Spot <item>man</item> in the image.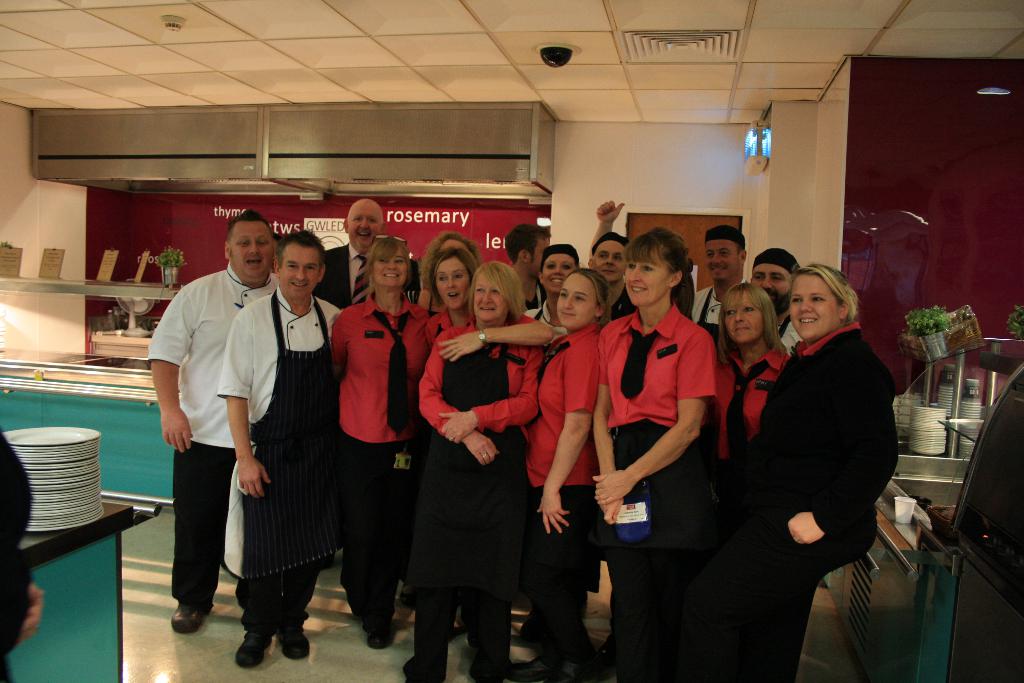
<item>man</item> found at bbox=(750, 247, 803, 354).
